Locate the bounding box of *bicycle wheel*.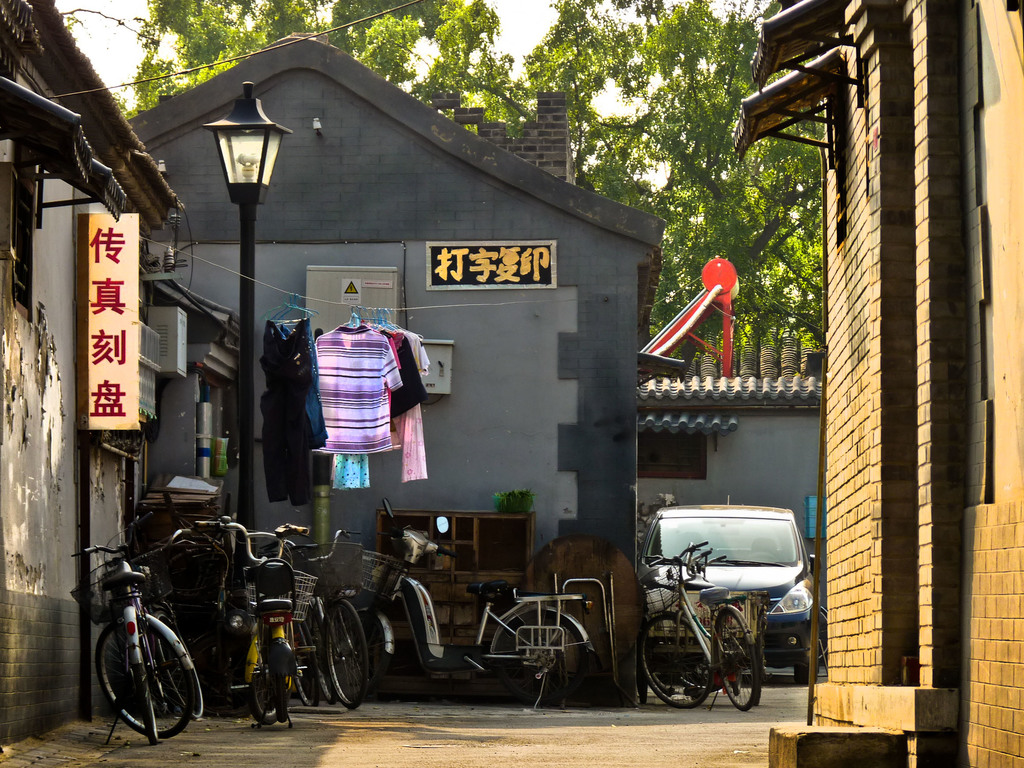
Bounding box: <region>94, 620, 195, 740</region>.
